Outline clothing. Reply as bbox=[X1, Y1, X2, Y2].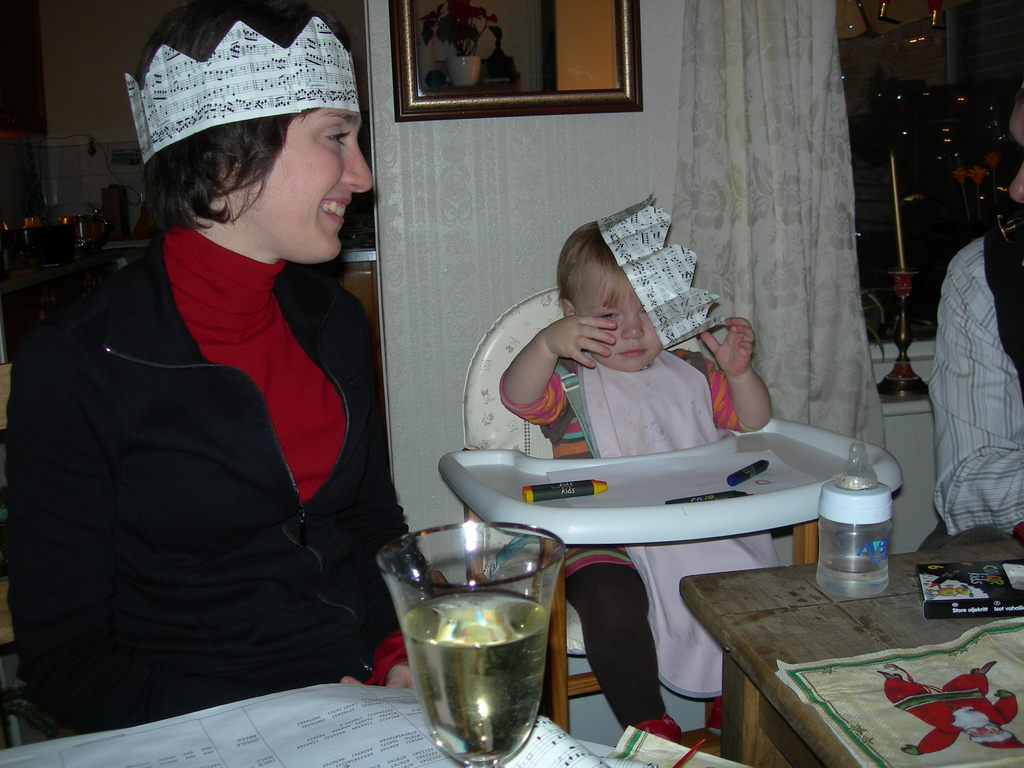
bbox=[5, 226, 413, 726].
